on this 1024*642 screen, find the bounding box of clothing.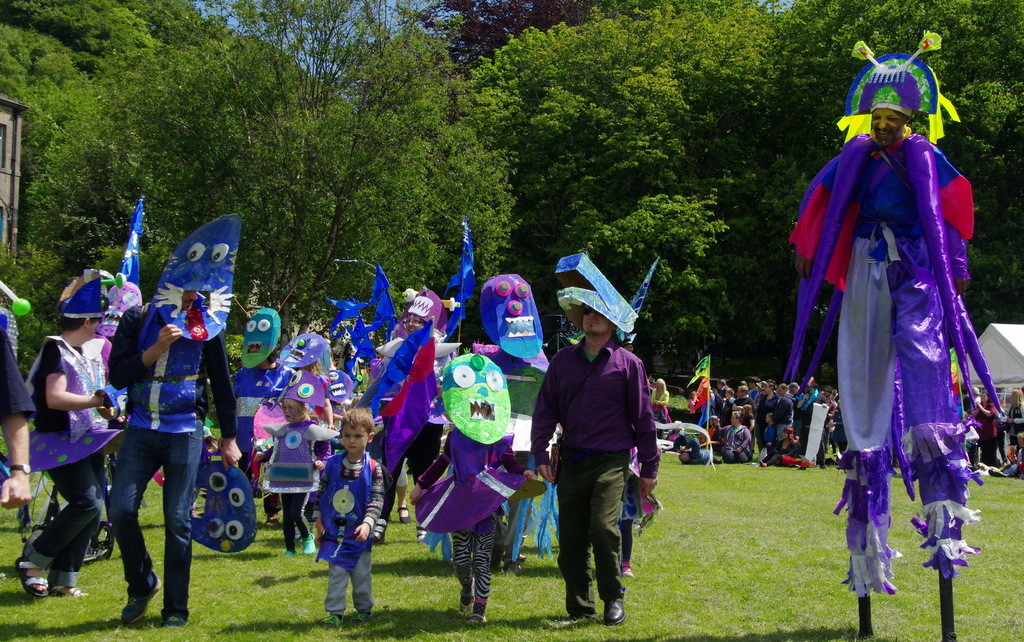
Bounding box: left=526, top=333, right=662, bottom=617.
